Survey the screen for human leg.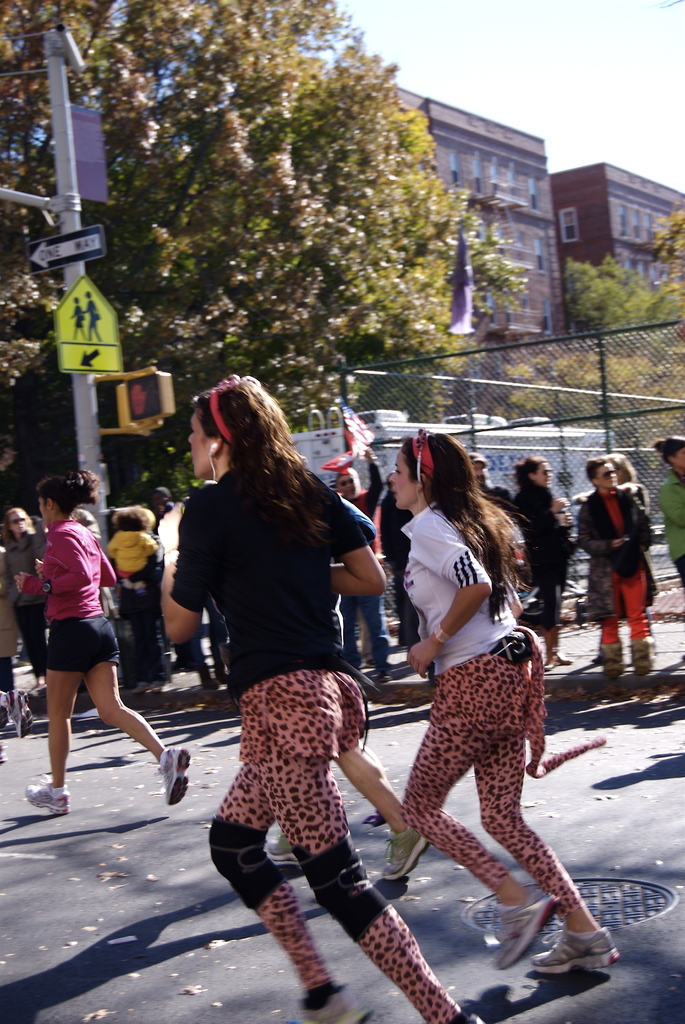
Survey found: 19/620/95/814.
